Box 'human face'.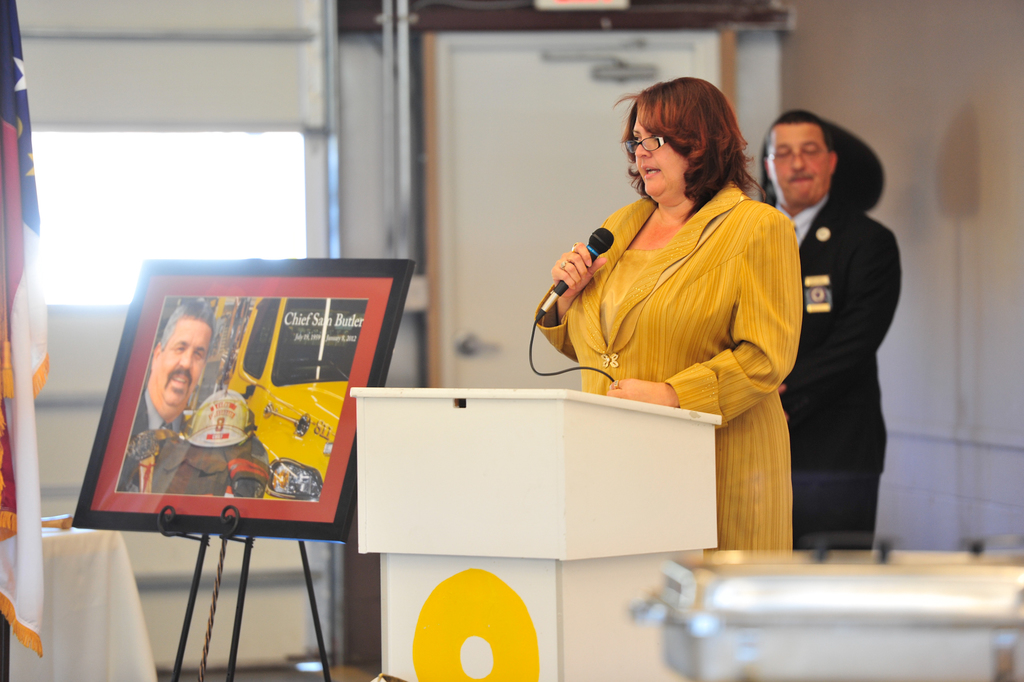
detection(156, 308, 214, 426).
